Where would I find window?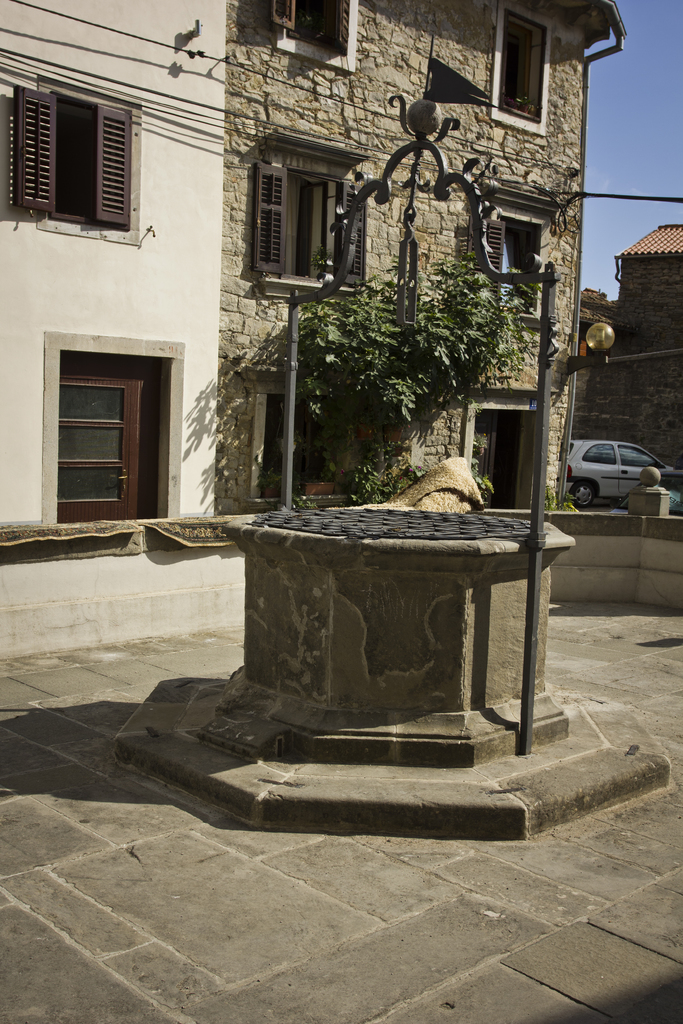
At <region>15, 62, 141, 230</region>.
